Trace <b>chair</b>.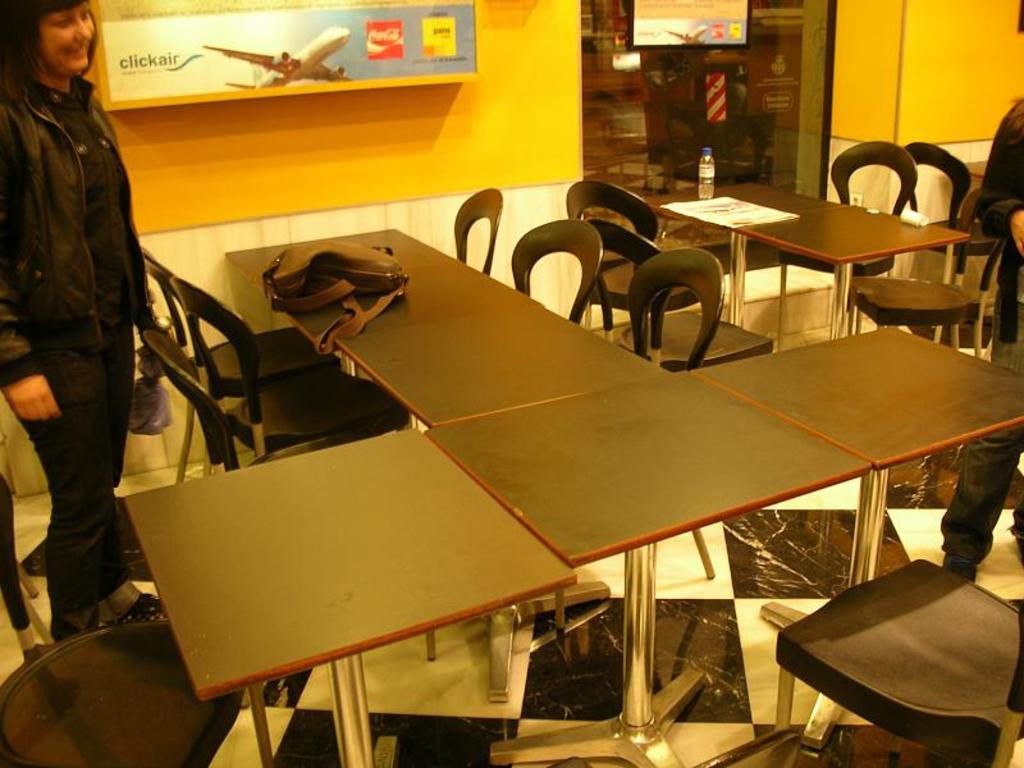
Traced to (x1=138, y1=324, x2=435, y2=664).
